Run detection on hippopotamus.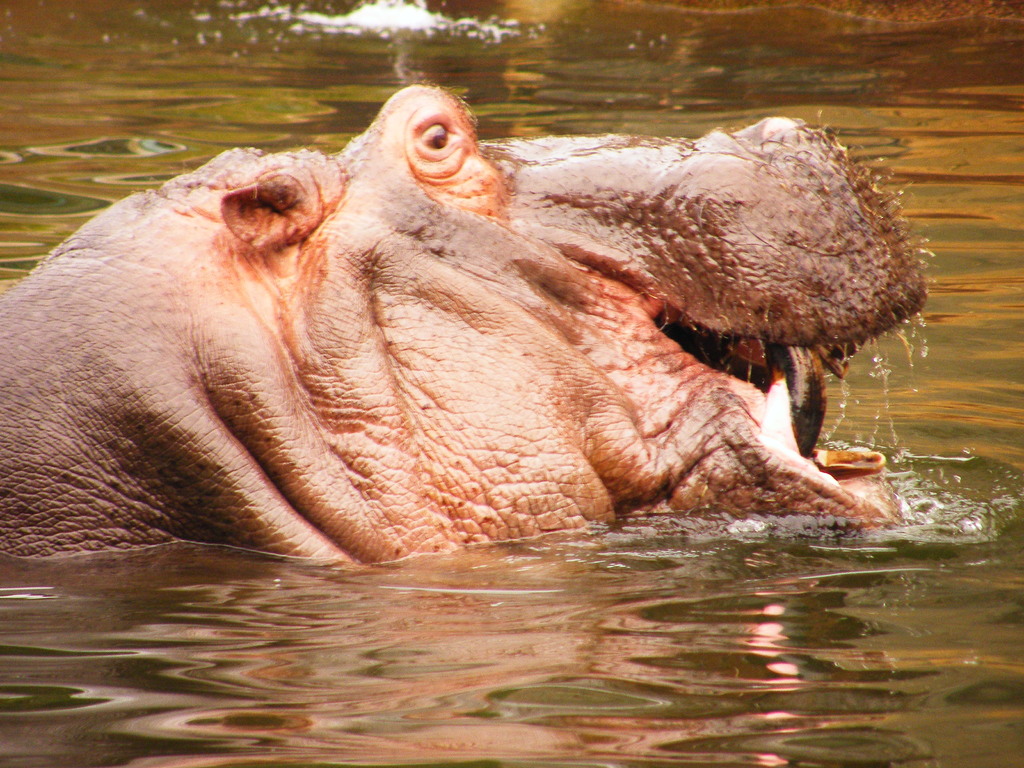
Result: <box>0,81,929,566</box>.
